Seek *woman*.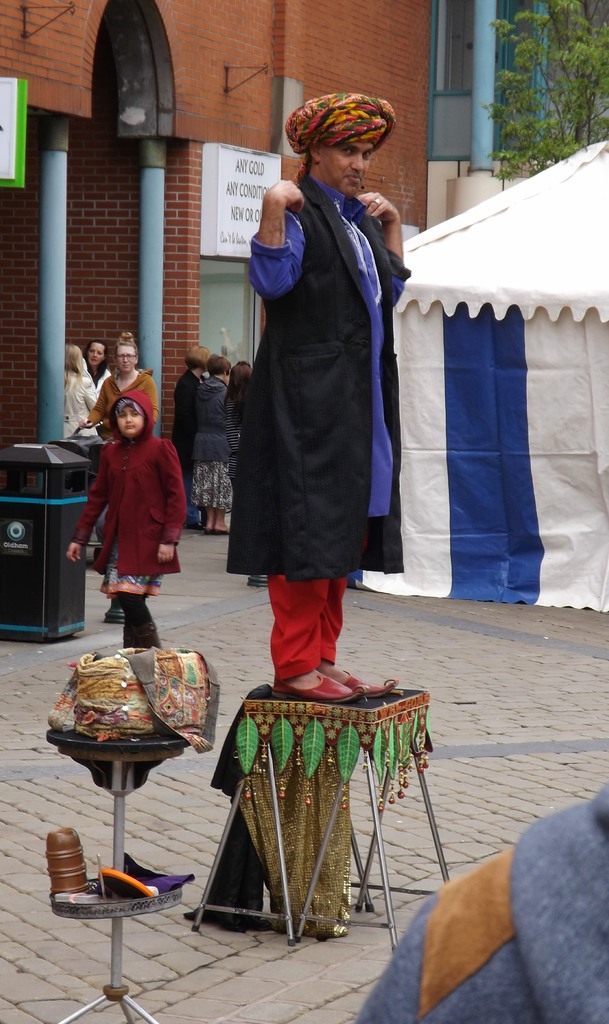
[81, 341, 113, 387].
